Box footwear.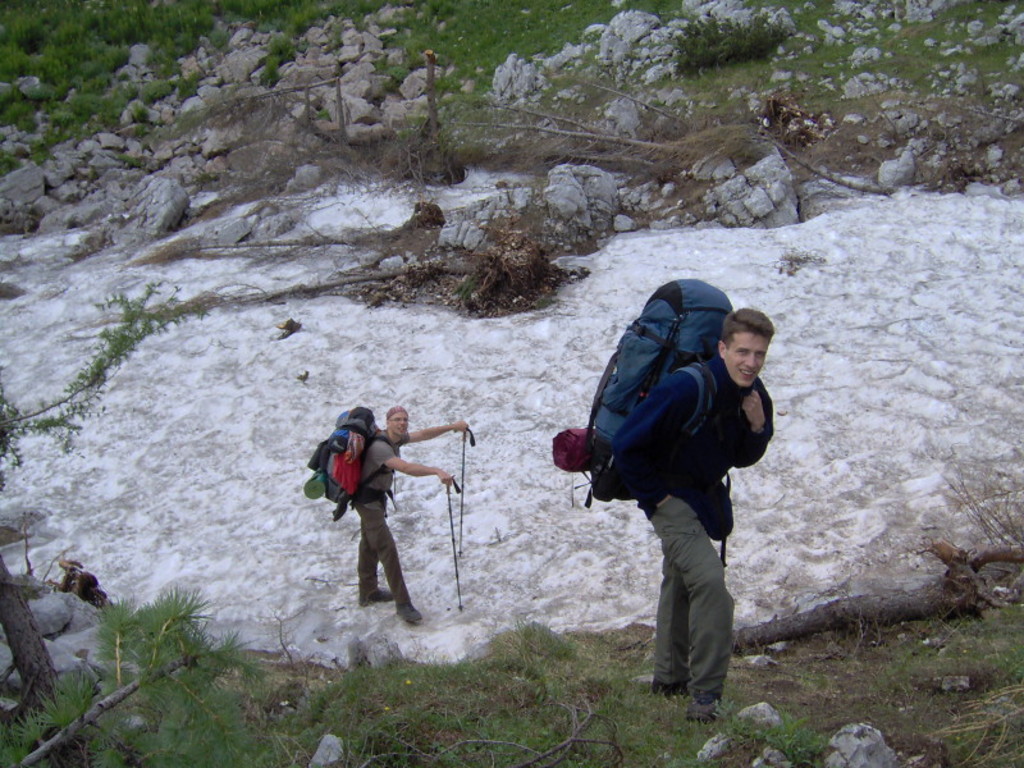
[396,602,422,628].
